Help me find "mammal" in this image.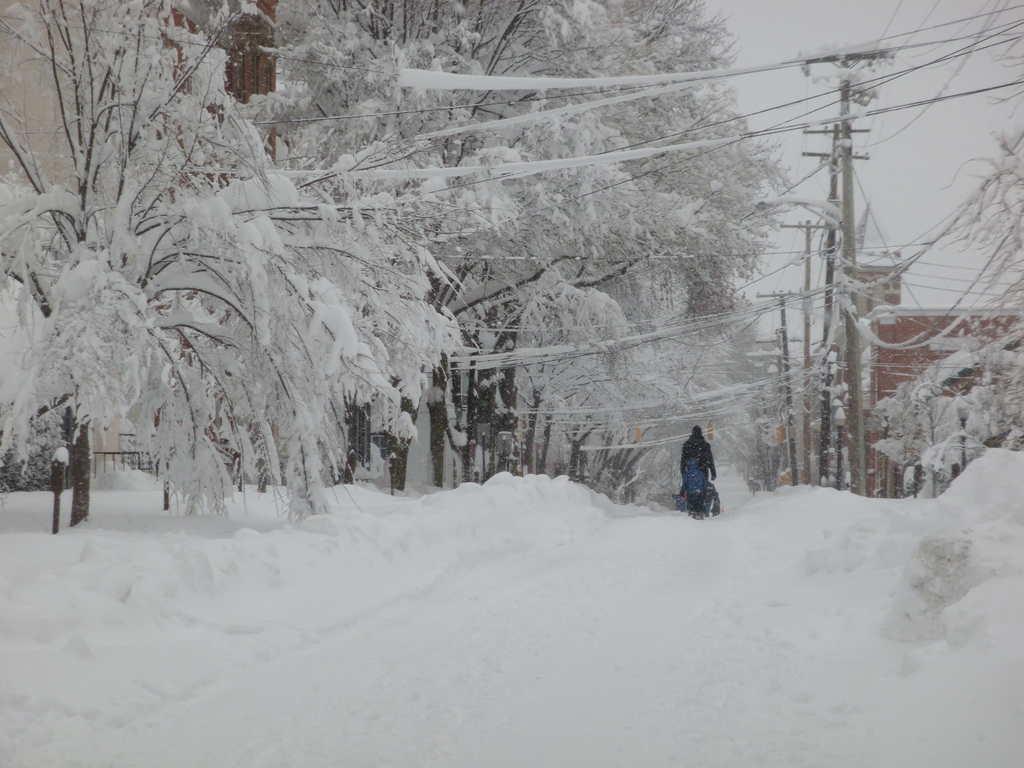
Found it: {"x1": 675, "y1": 419, "x2": 730, "y2": 504}.
